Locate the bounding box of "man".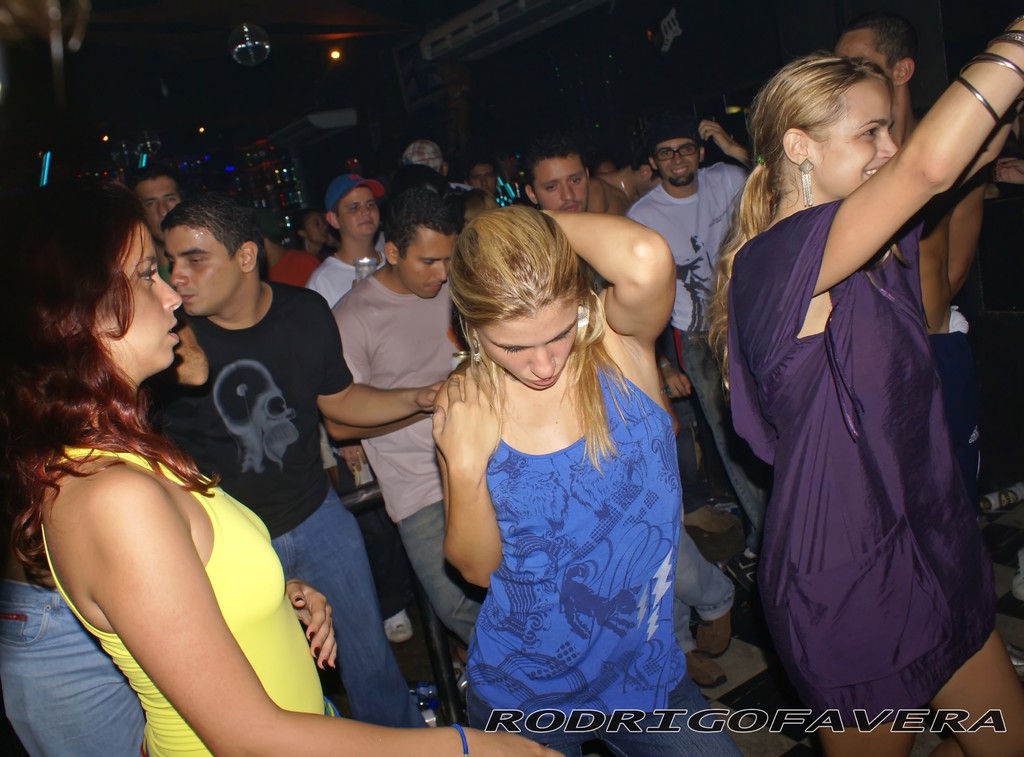
Bounding box: (266, 214, 321, 290).
